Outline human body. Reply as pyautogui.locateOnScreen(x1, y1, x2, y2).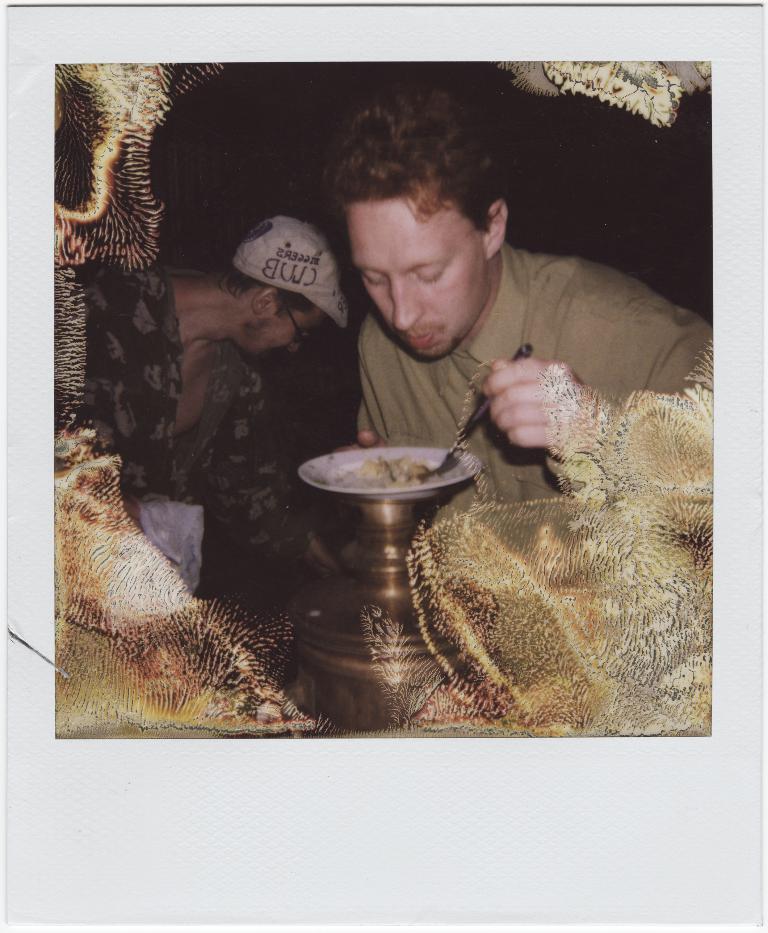
pyautogui.locateOnScreen(322, 94, 709, 522).
